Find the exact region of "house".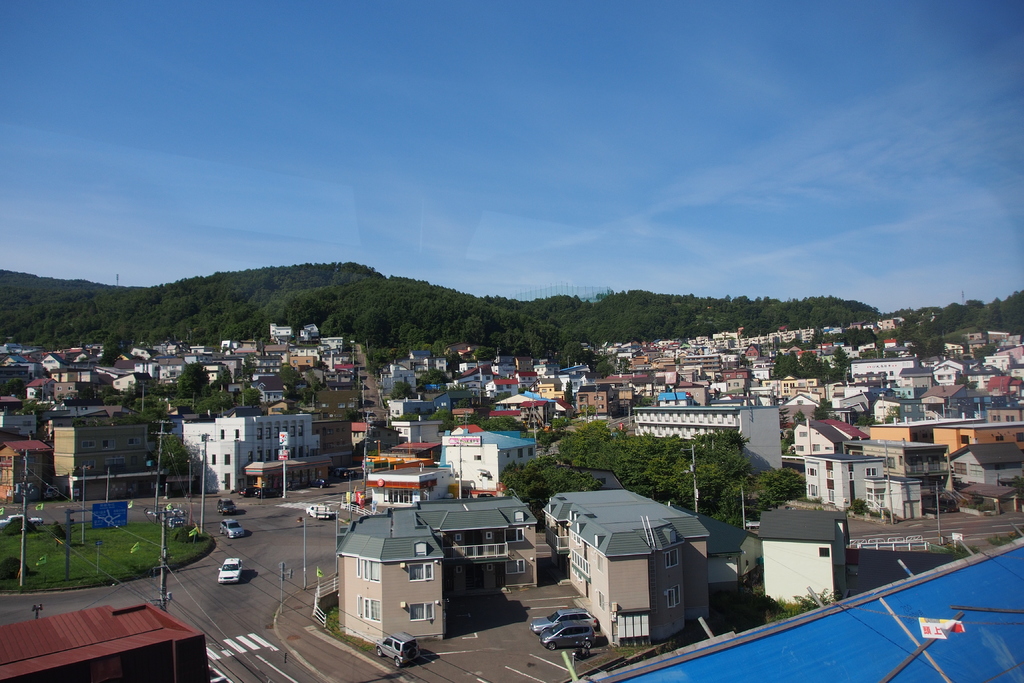
Exact region: BBox(0, 404, 39, 441).
